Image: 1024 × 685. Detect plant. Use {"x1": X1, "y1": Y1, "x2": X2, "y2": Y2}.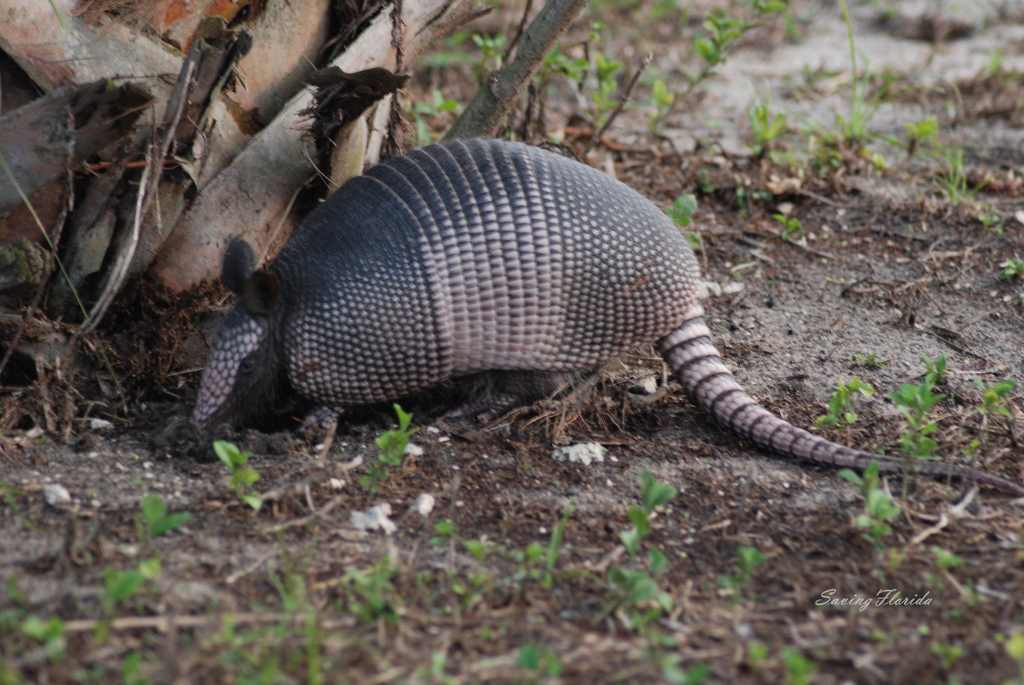
{"x1": 696, "y1": 149, "x2": 715, "y2": 189}.
